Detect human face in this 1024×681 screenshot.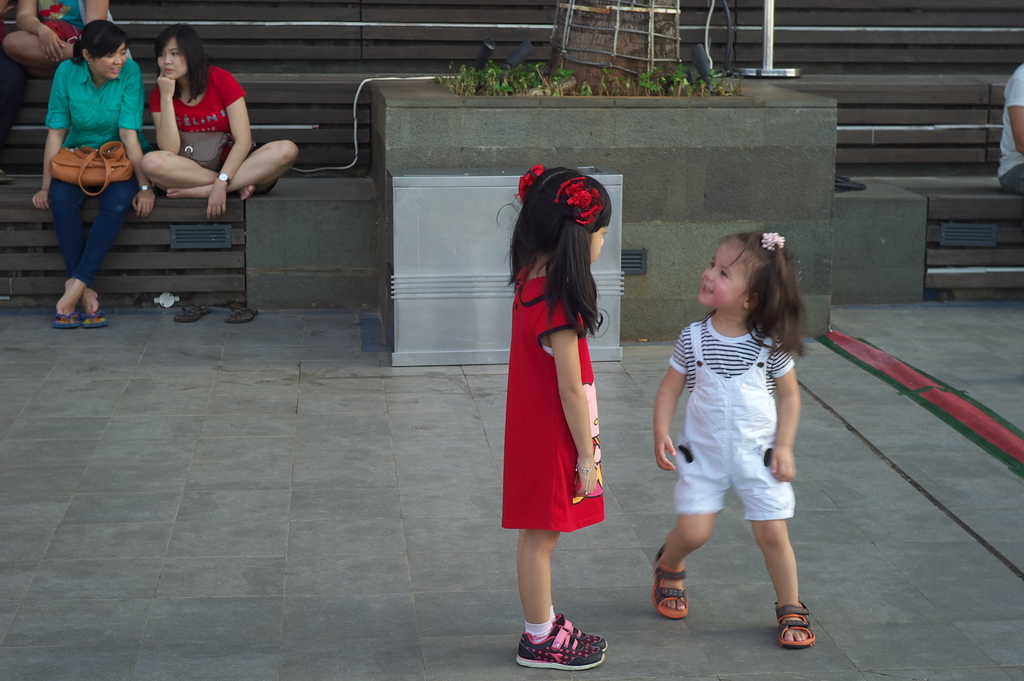
Detection: <box>698,242,746,309</box>.
